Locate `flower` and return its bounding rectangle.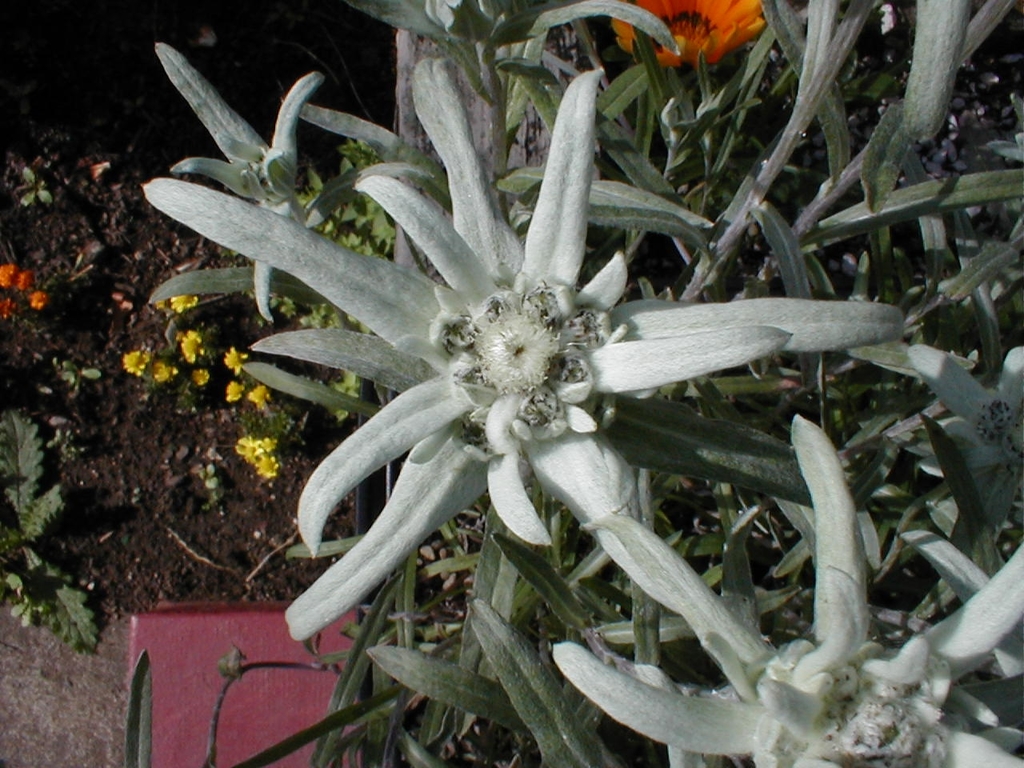
<bbox>554, 408, 1023, 767</bbox>.
